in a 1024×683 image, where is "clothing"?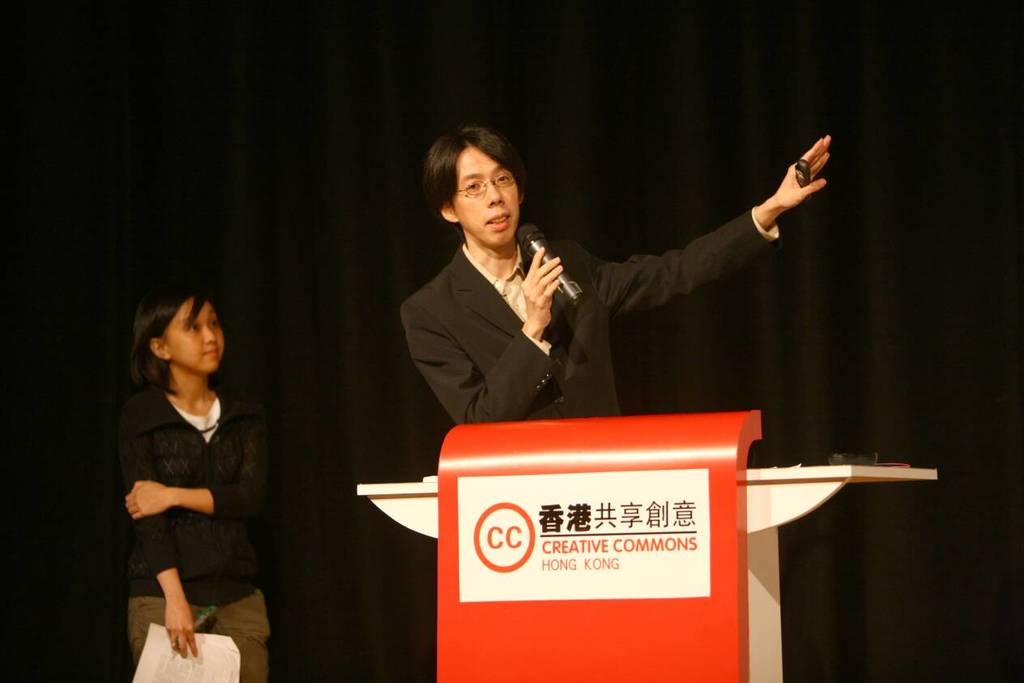
(119, 357, 262, 642).
